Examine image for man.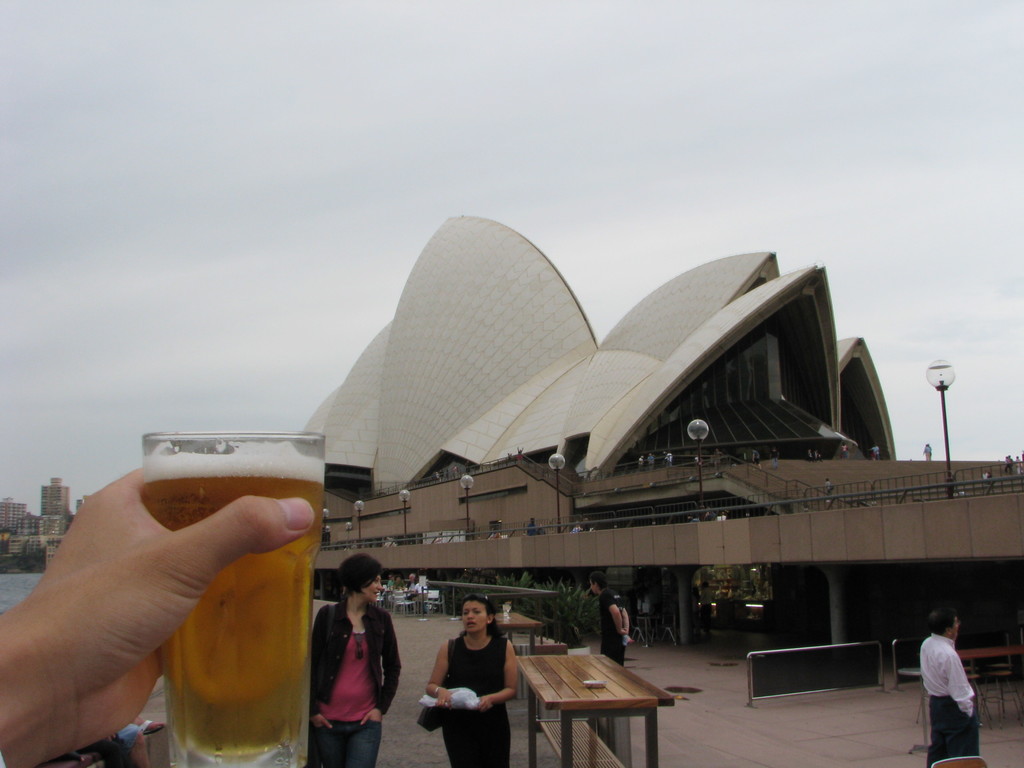
Examination result: (left=823, top=479, right=835, bottom=495).
